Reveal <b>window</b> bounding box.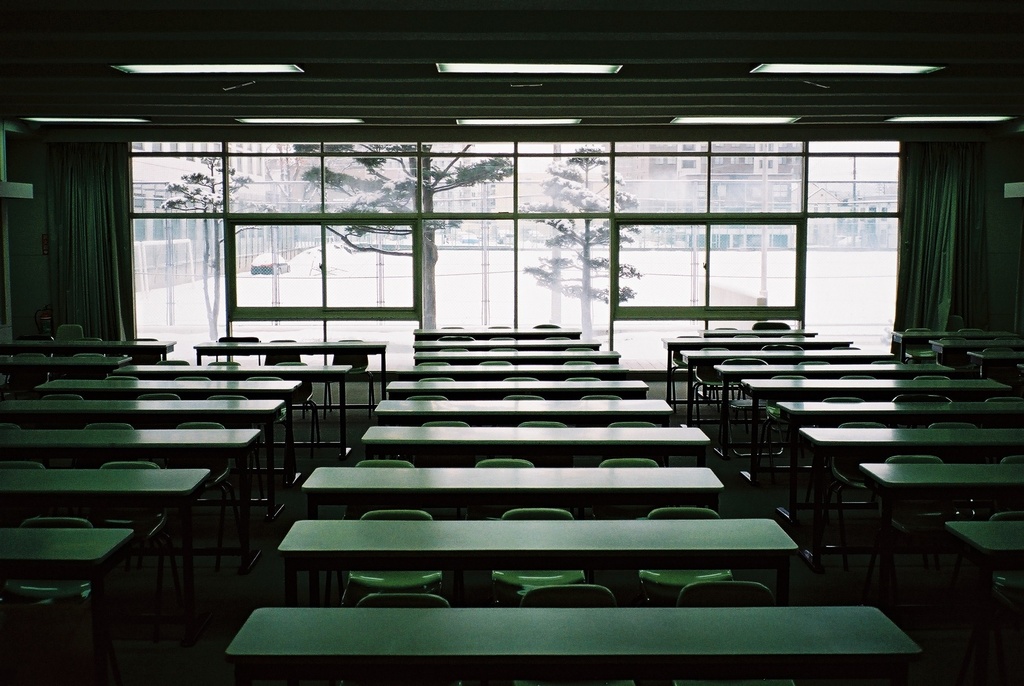
Revealed: (232,223,412,309).
